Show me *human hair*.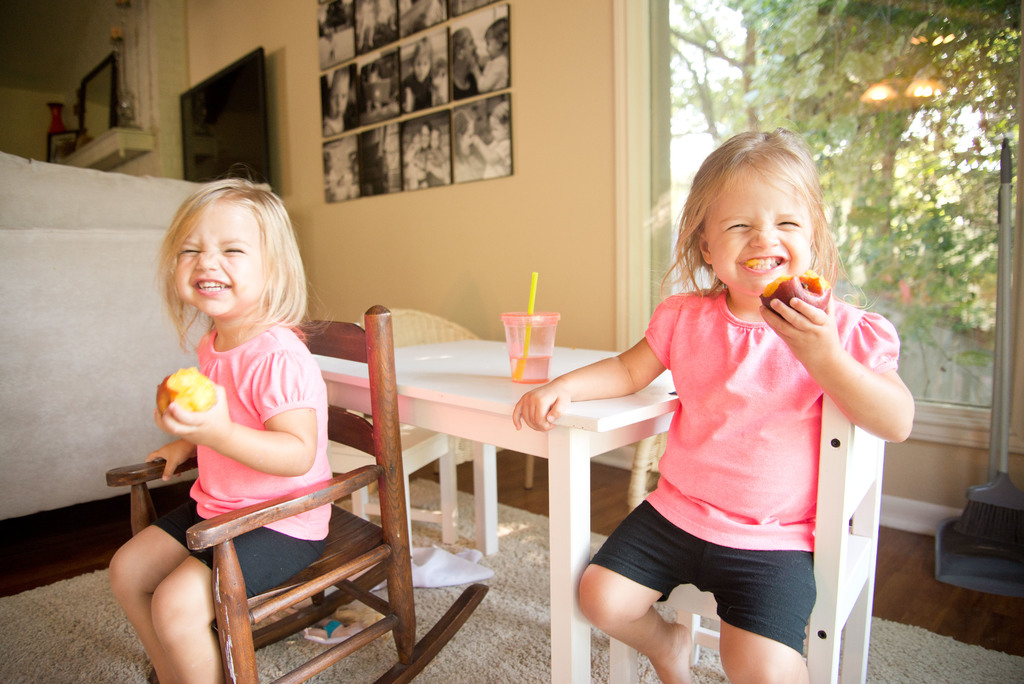
*human hair* is here: [330, 67, 351, 89].
